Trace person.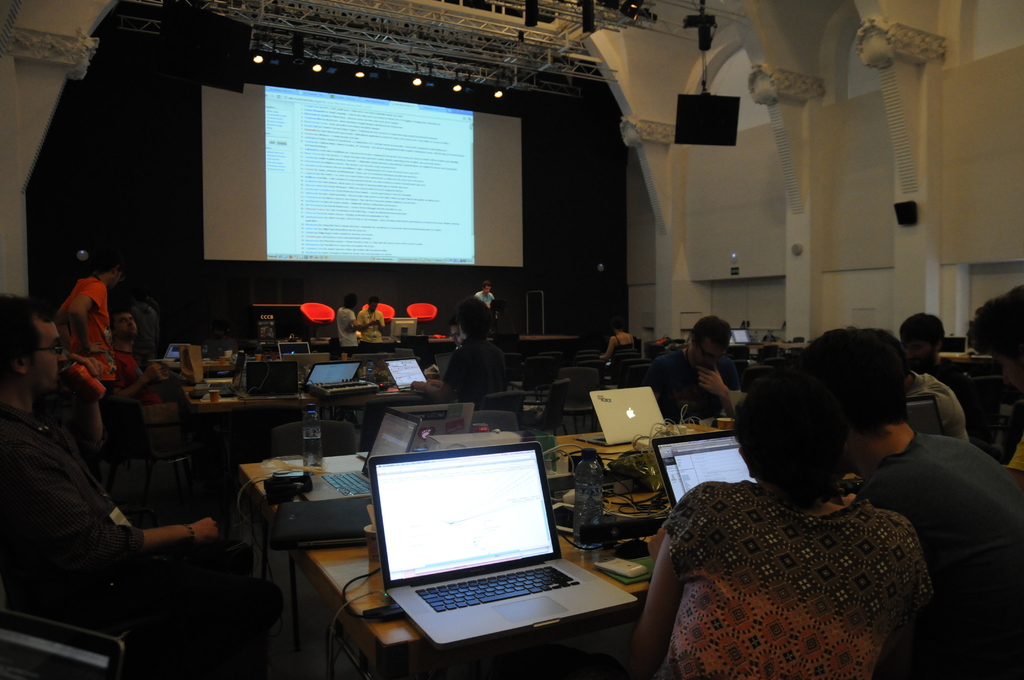
Traced to crop(810, 325, 1023, 679).
